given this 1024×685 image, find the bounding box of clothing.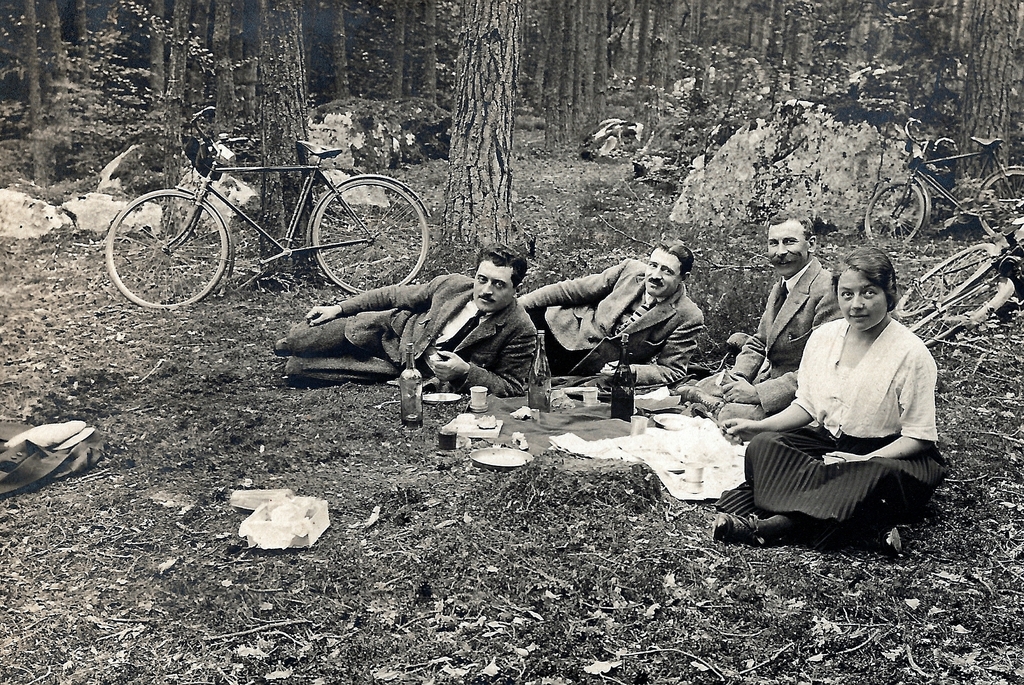
{"x1": 519, "y1": 252, "x2": 732, "y2": 420}.
